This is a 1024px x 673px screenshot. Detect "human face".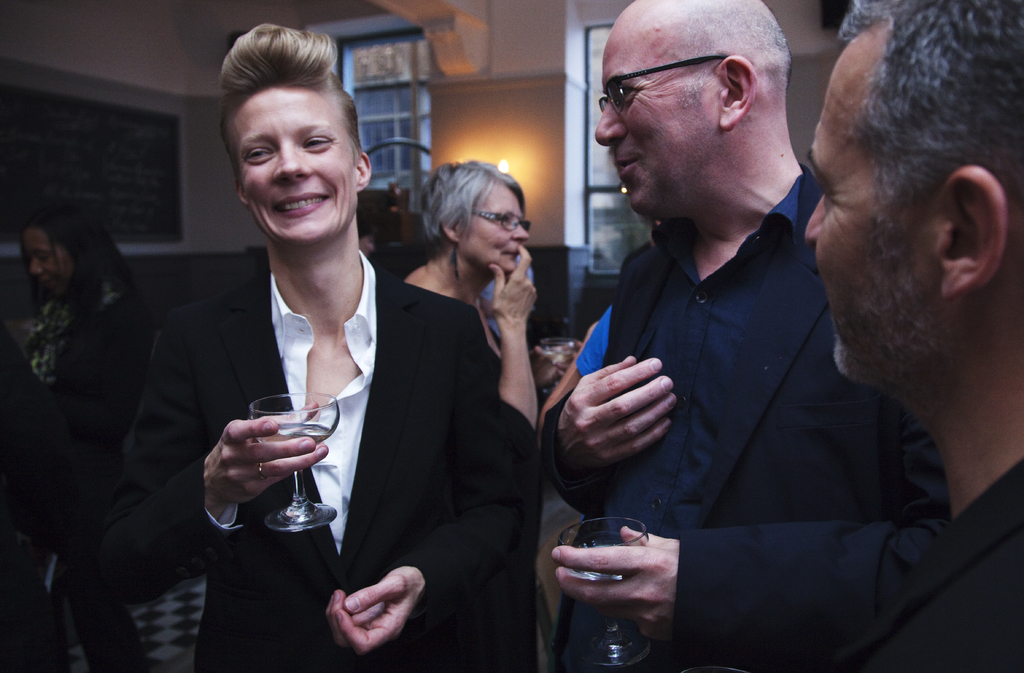
locate(802, 53, 924, 393).
